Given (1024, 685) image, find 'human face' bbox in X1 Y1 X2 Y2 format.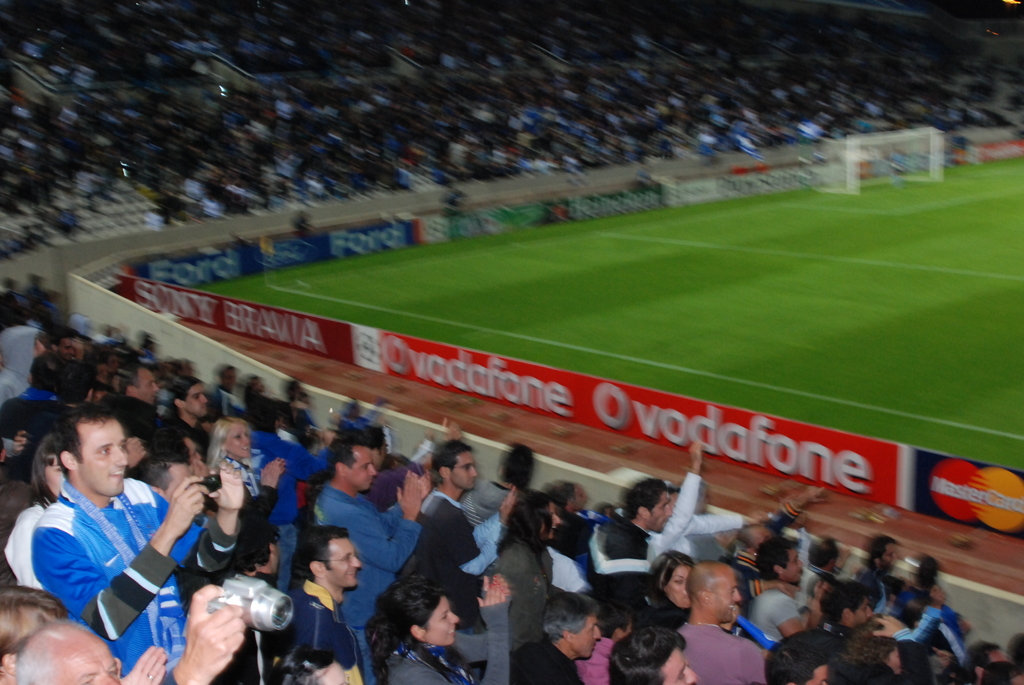
672 569 692 606.
